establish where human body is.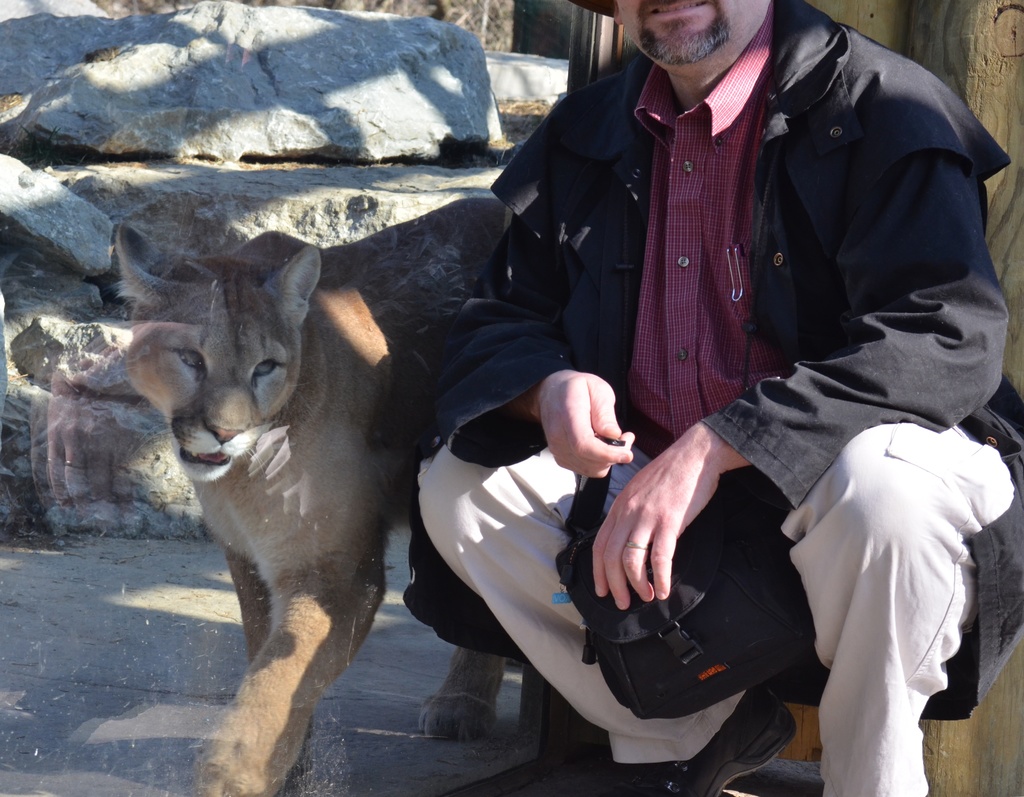
Established at (left=381, top=0, right=982, bottom=766).
